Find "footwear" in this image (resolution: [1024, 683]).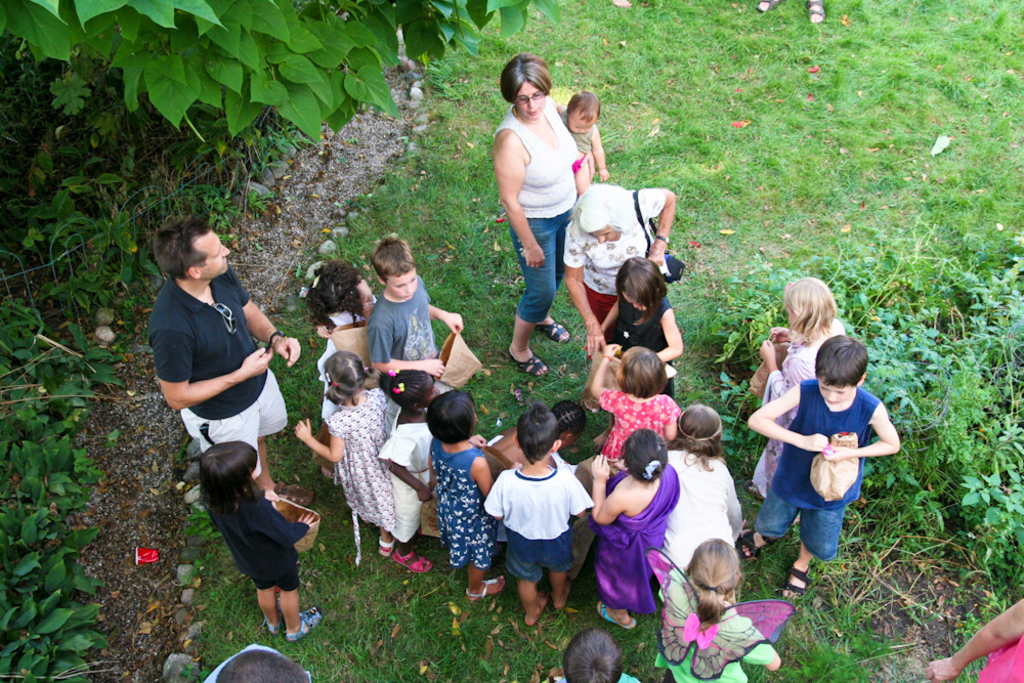
left=380, top=530, right=398, bottom=554.
